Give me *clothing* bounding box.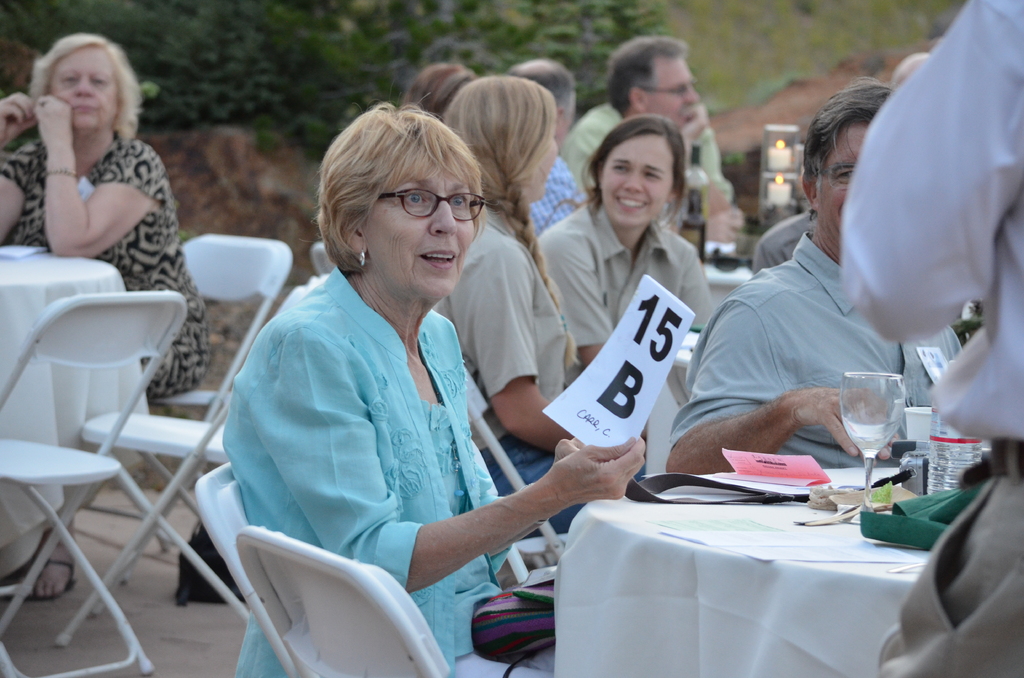
[212,262,602,677].
